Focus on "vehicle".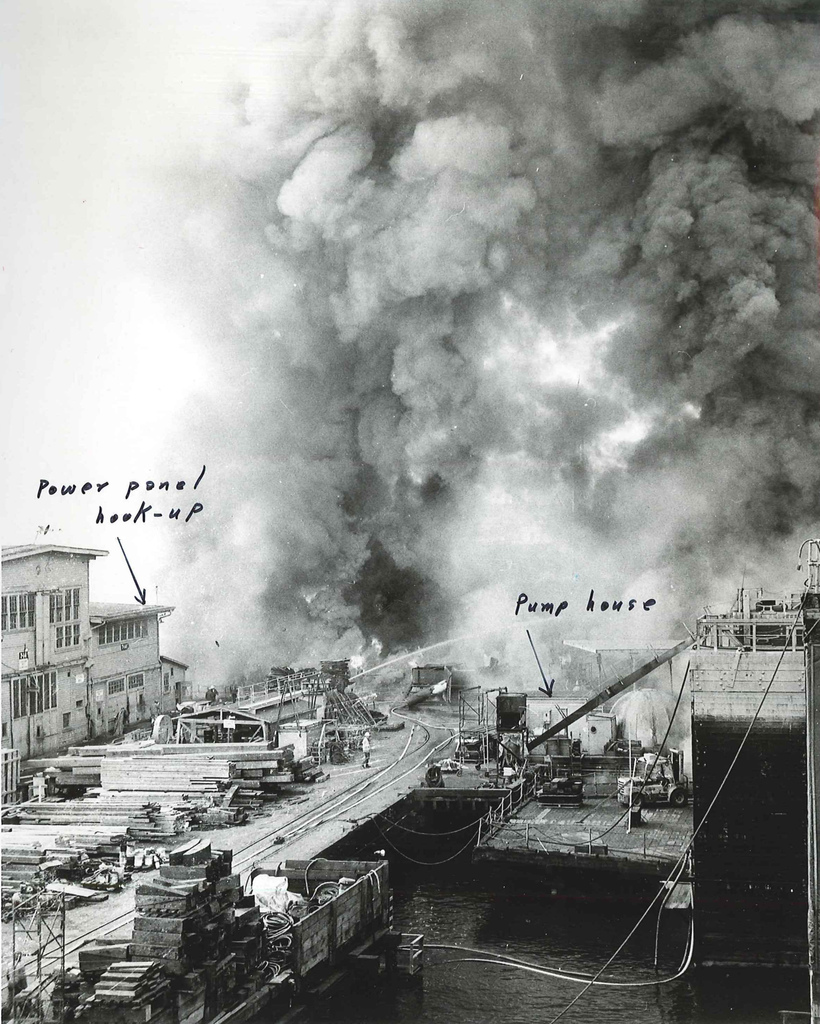
Focused at (x1=613, y1=746, x2=699, y2=810).
